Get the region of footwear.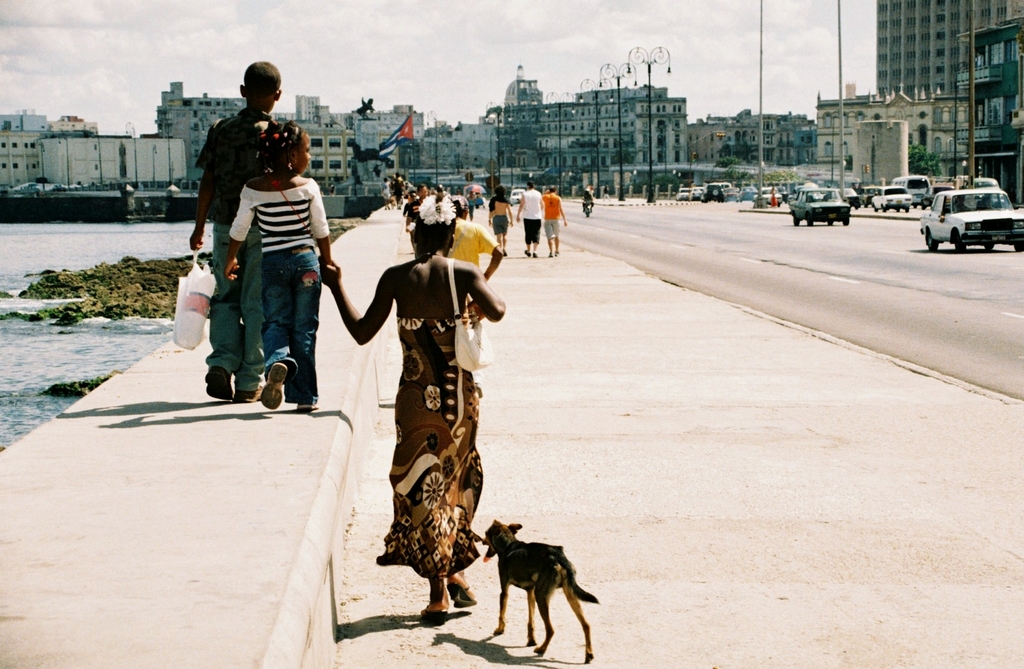
(left=230, top=385, right=262, bottom=404).
